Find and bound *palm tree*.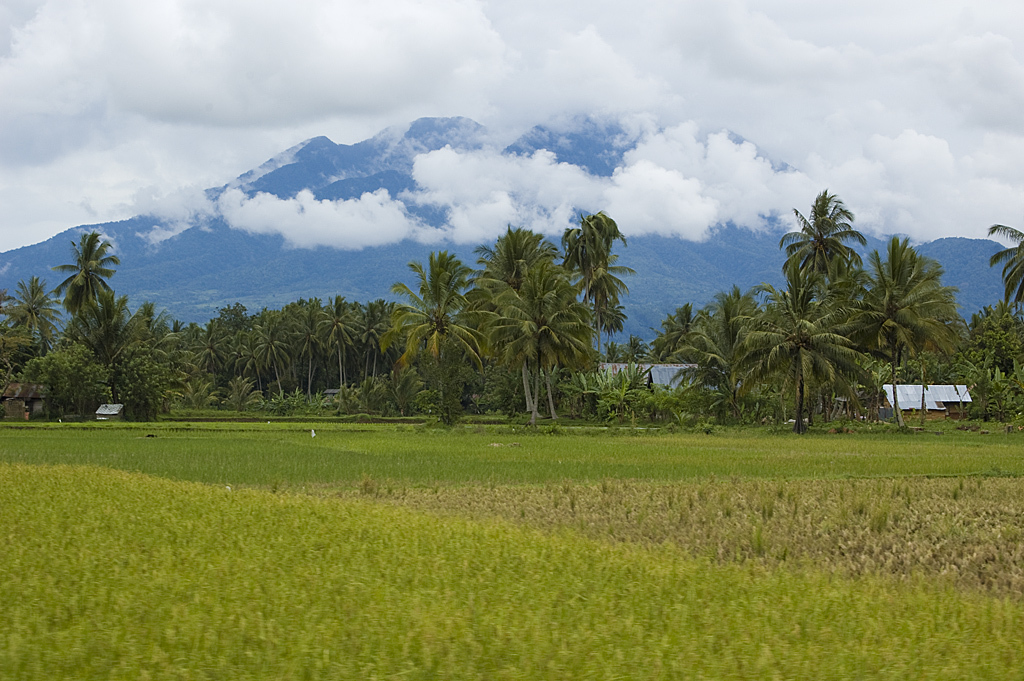
Bound: 872/241/963/427.
